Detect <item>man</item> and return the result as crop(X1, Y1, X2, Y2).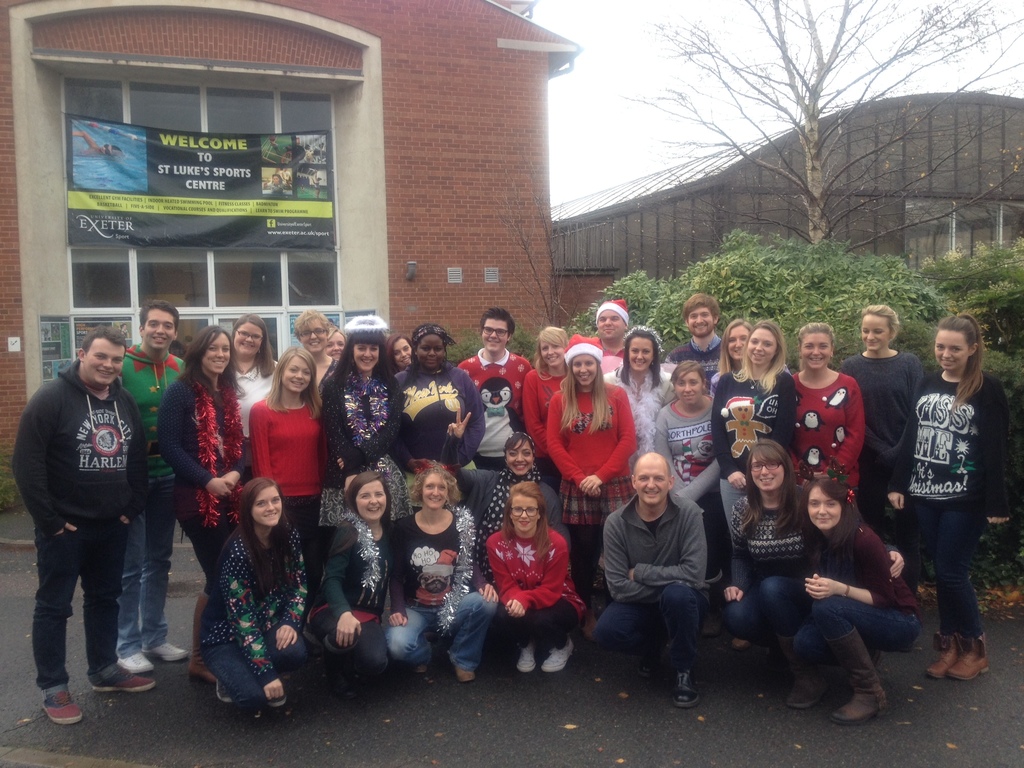
crop(12, 326, 159, 727).
